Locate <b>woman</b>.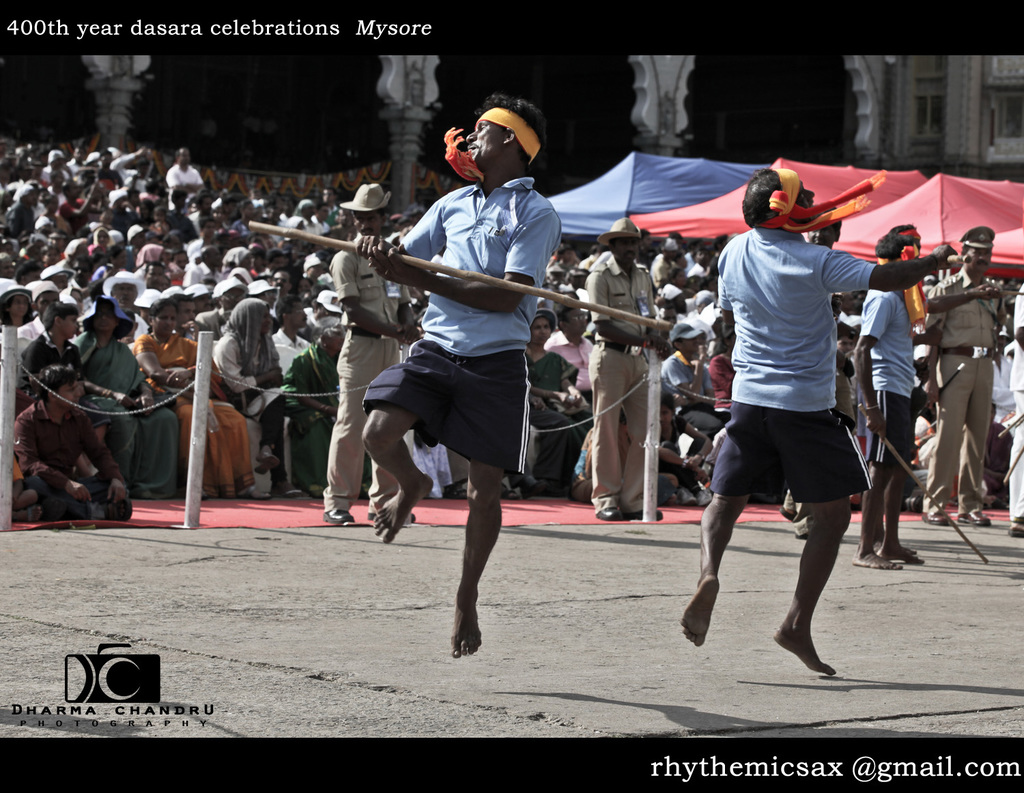
Bounding box: l=513, t=313, r=596, b=494.
